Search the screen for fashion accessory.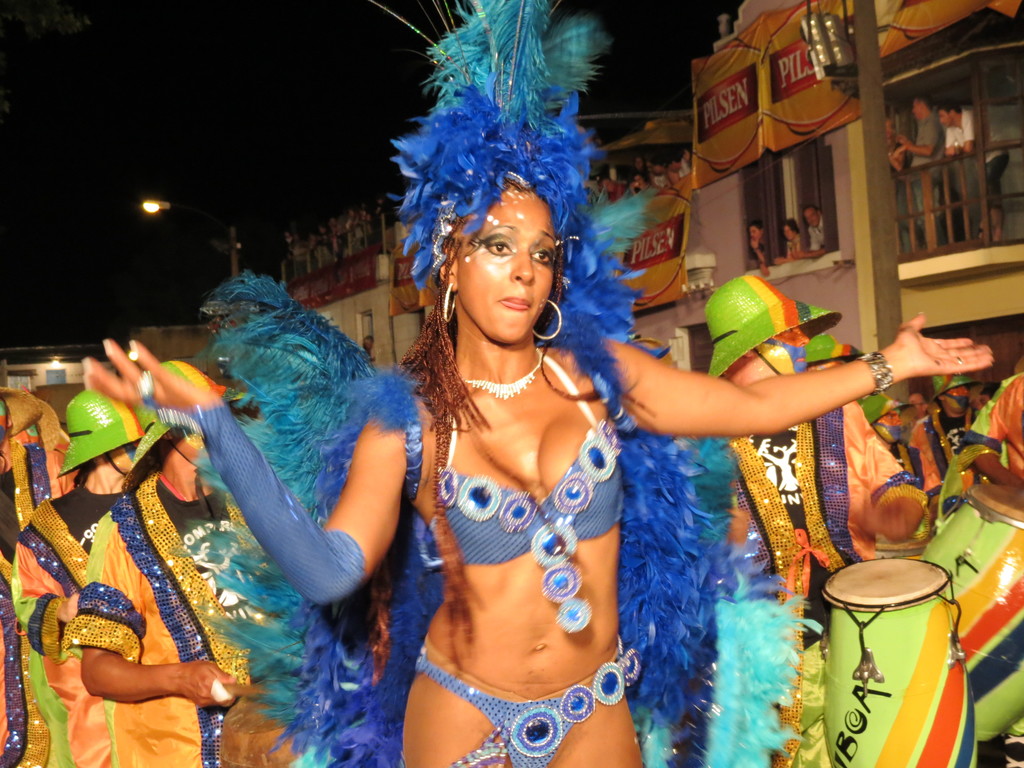
Found at <region>458, 347, 545, 403</region>.
